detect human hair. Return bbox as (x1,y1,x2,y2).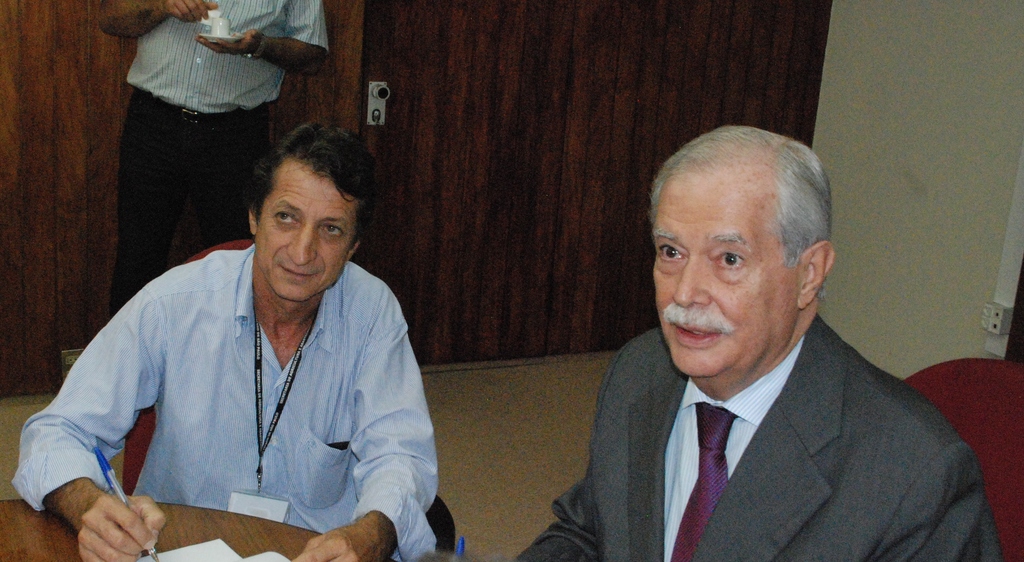
(241,111,380,260).
